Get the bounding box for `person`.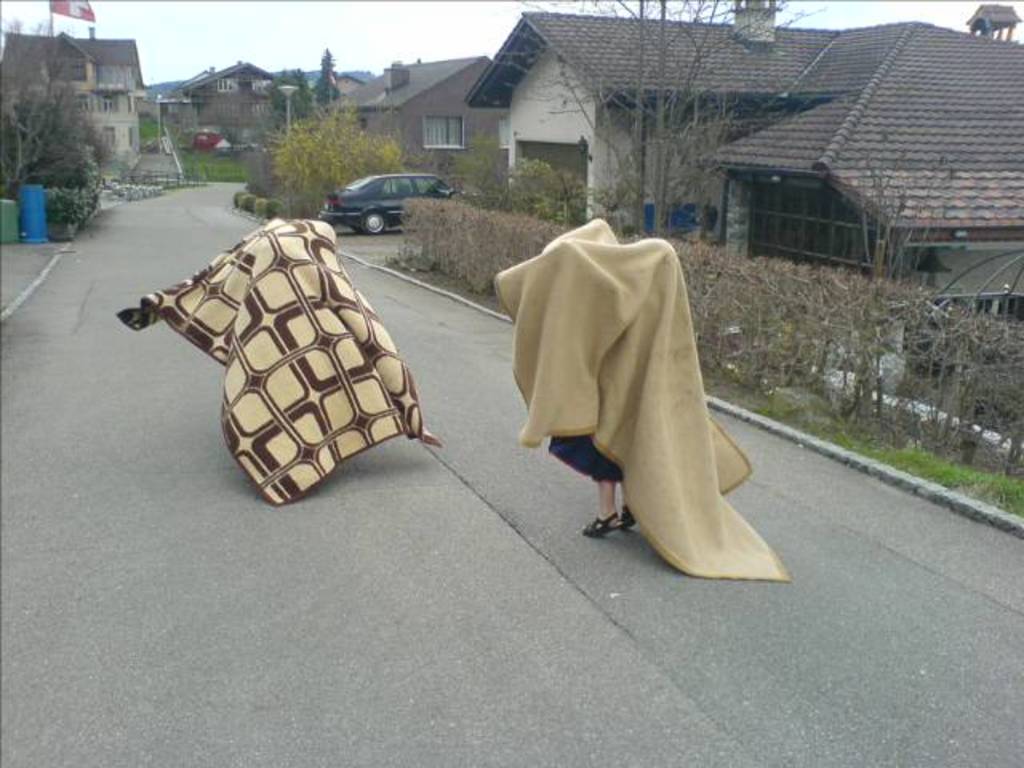
Rect(542, 432, 642, 542).
